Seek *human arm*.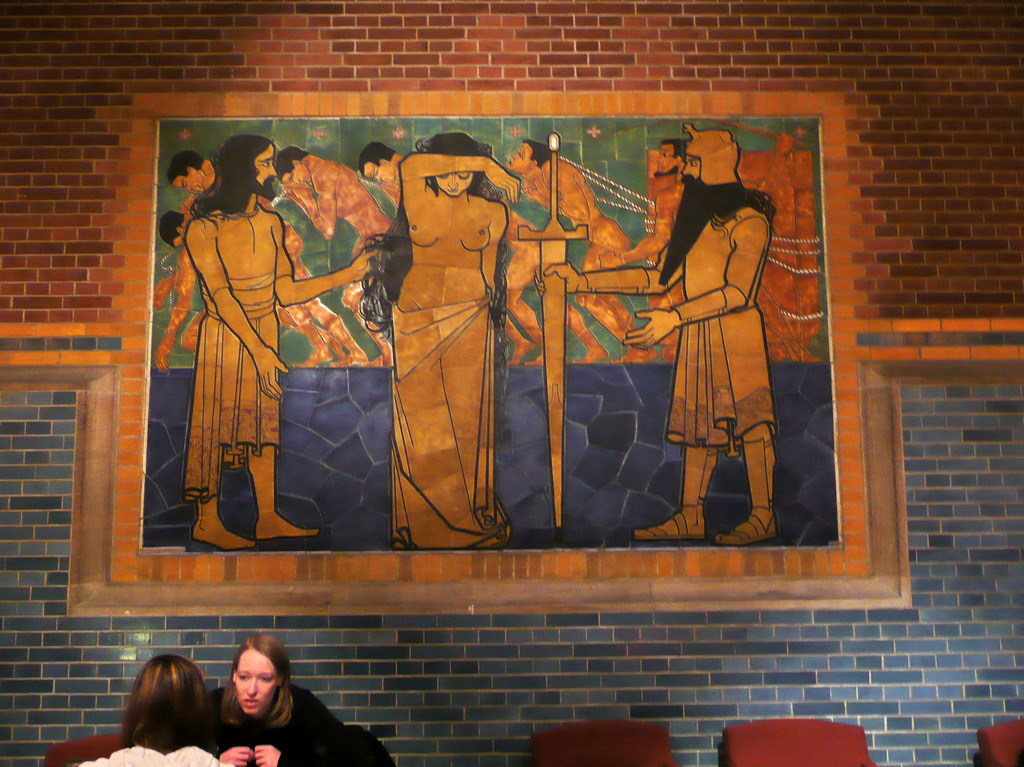
BBox(600, 176, 679, 265).
